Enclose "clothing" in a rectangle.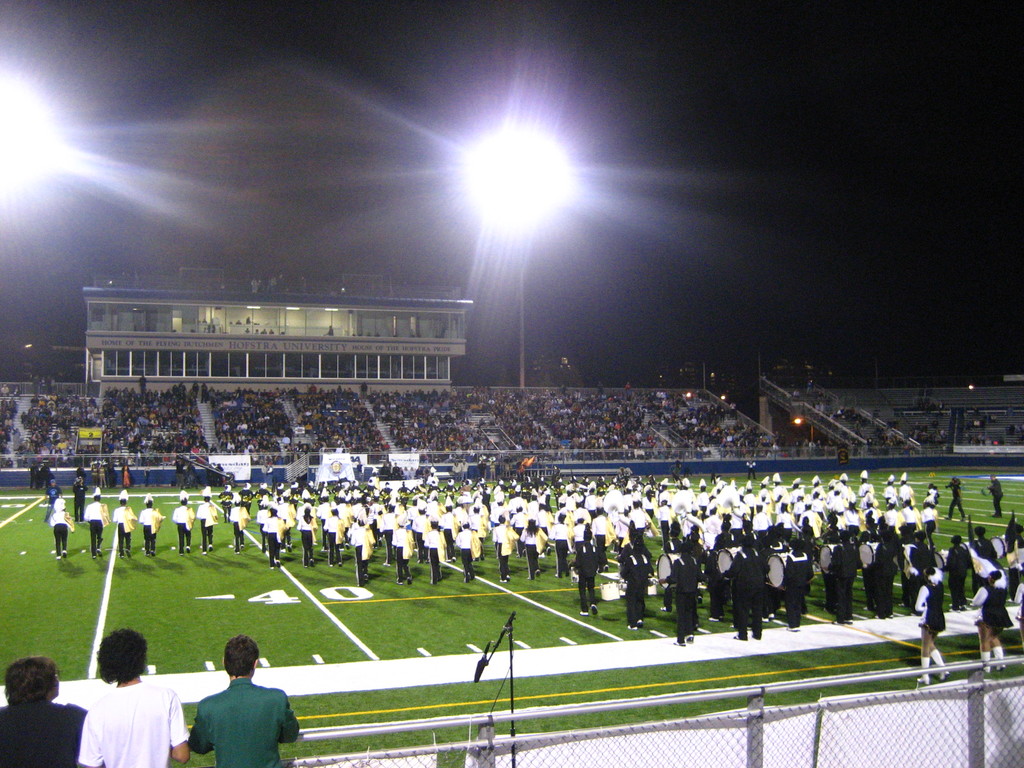
{"x1": 195, "y1": 676, "x2": 297, "y2": 767}.
